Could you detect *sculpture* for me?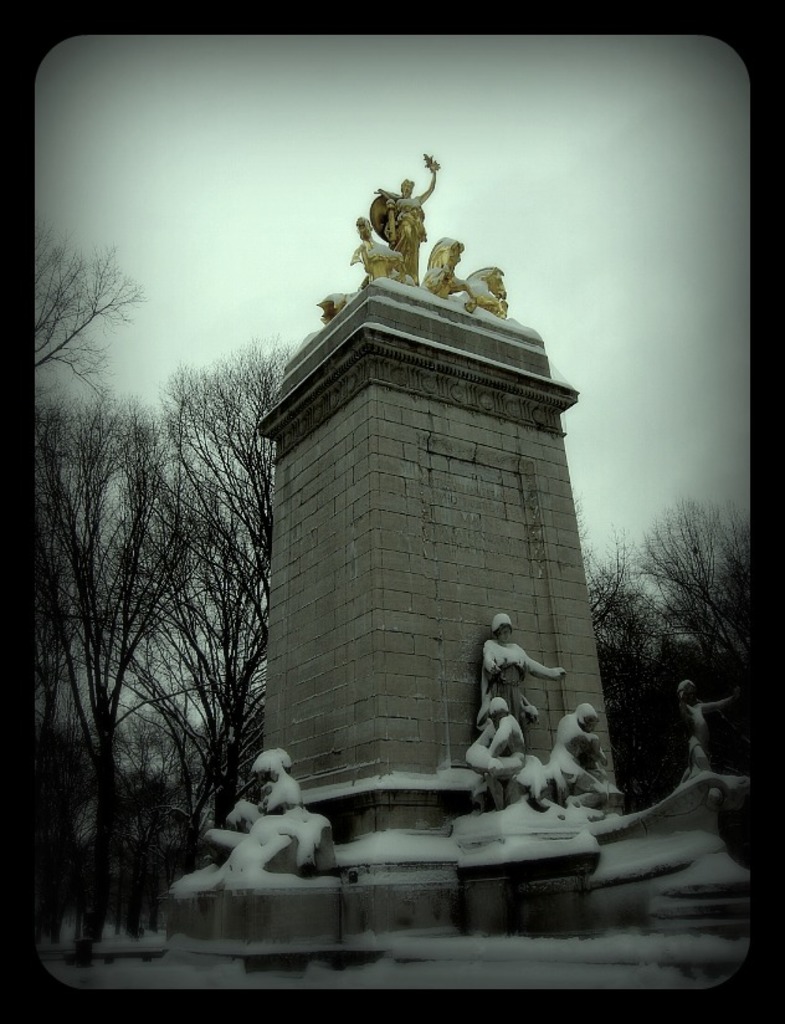
Detection result: [426,230,474,311].
